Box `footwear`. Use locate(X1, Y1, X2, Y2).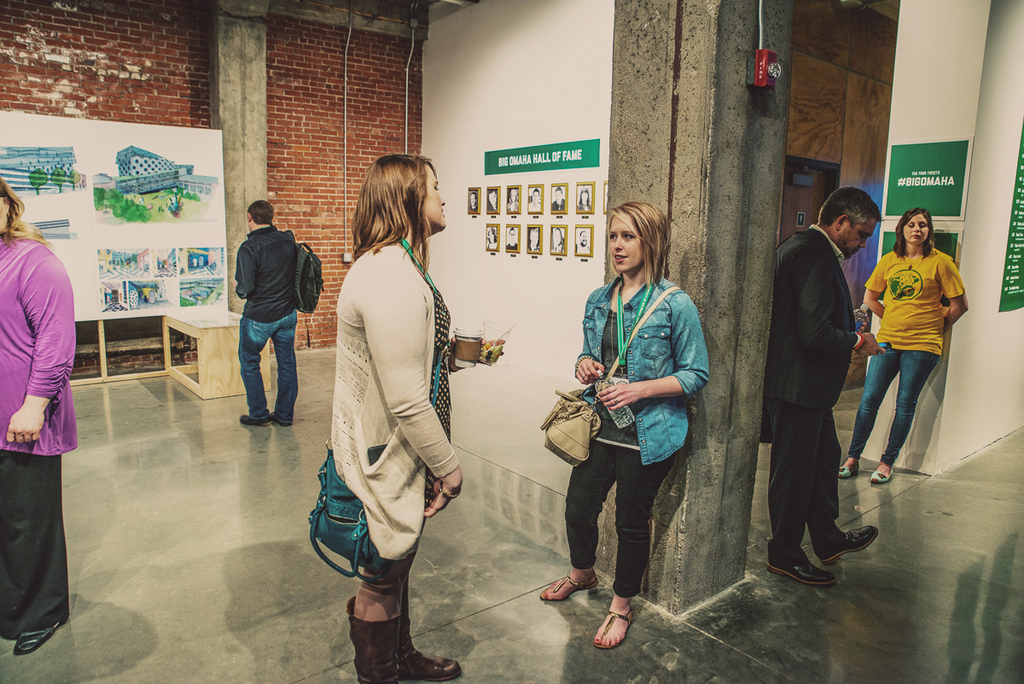
locate(816, 526, 877, 571).
